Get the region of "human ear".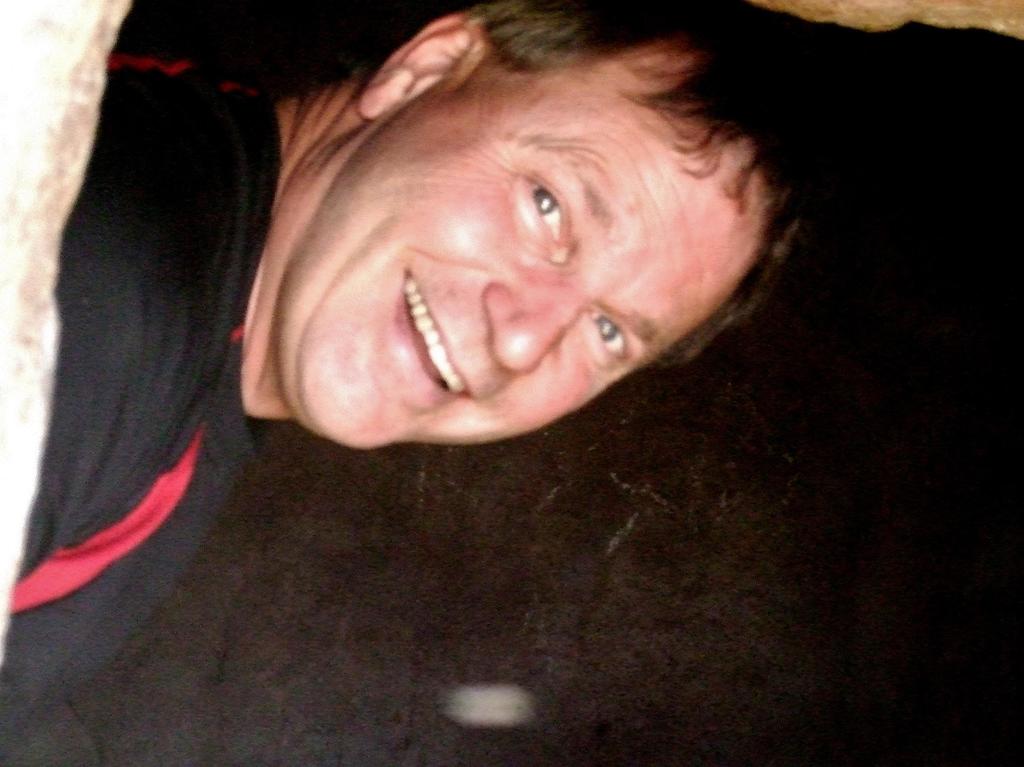
box(356, 9, 492, 119).
